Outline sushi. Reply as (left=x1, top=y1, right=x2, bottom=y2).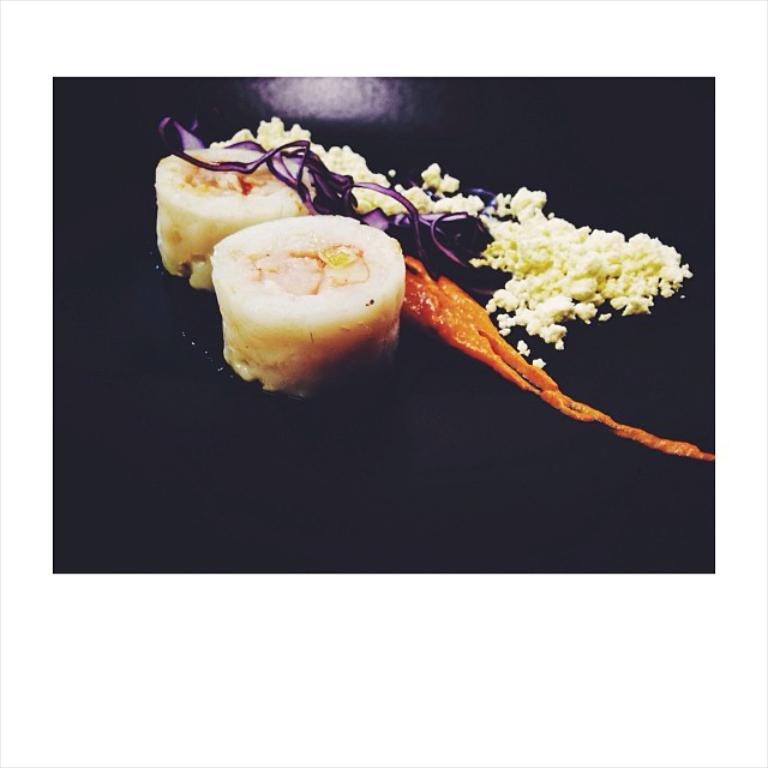
(left=208, top=217, right=409, bottom=403).
